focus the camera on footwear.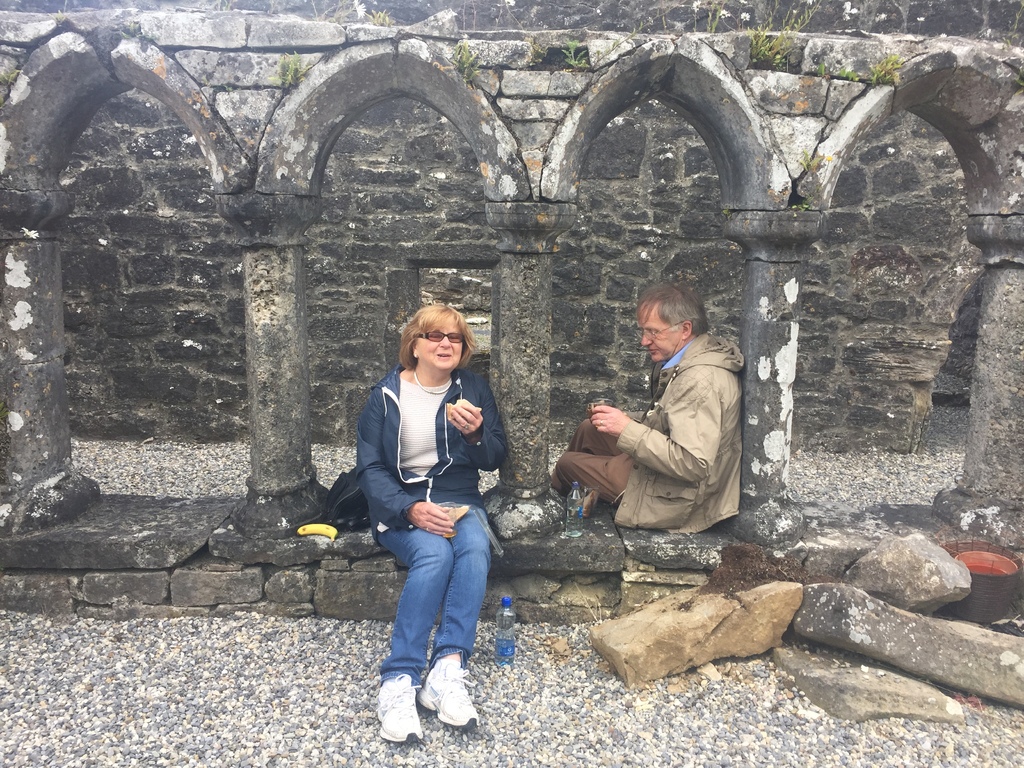
Focus region: 419, 659, 475, 730.
